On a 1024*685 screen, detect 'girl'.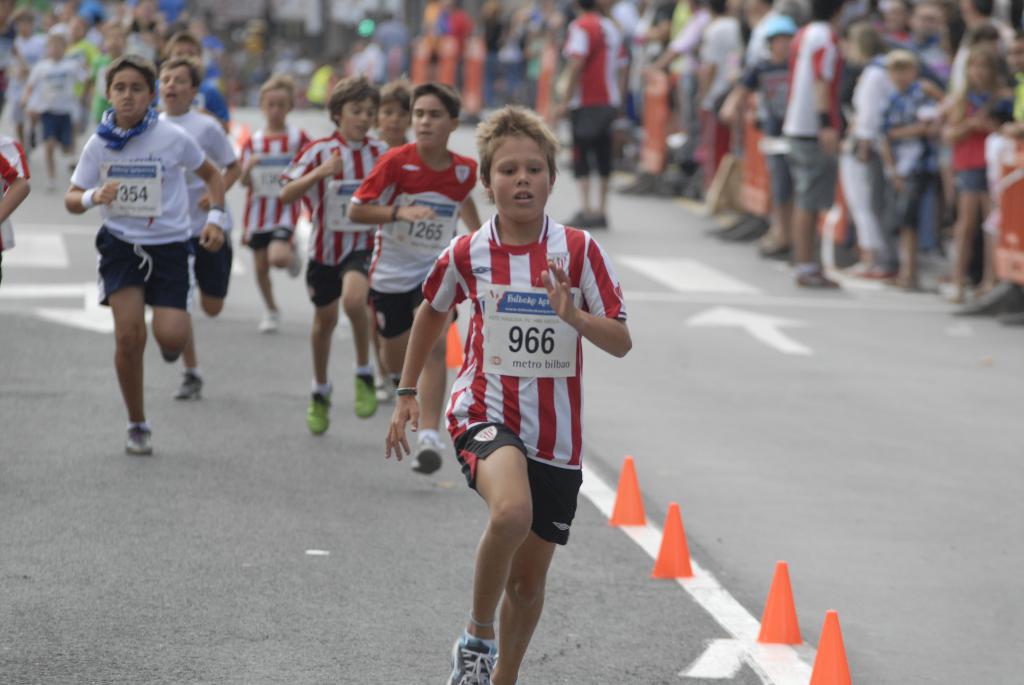
select_region(939, 41, 1011, 303).
